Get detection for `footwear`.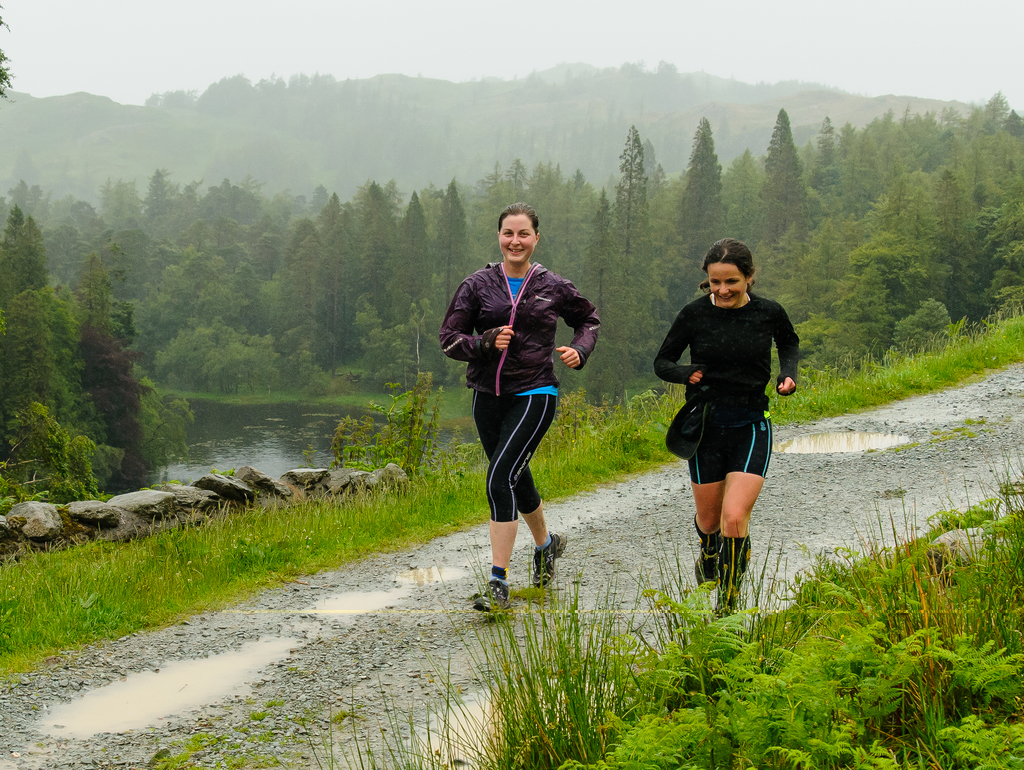
Detection: 532, 531, 569, 589.
